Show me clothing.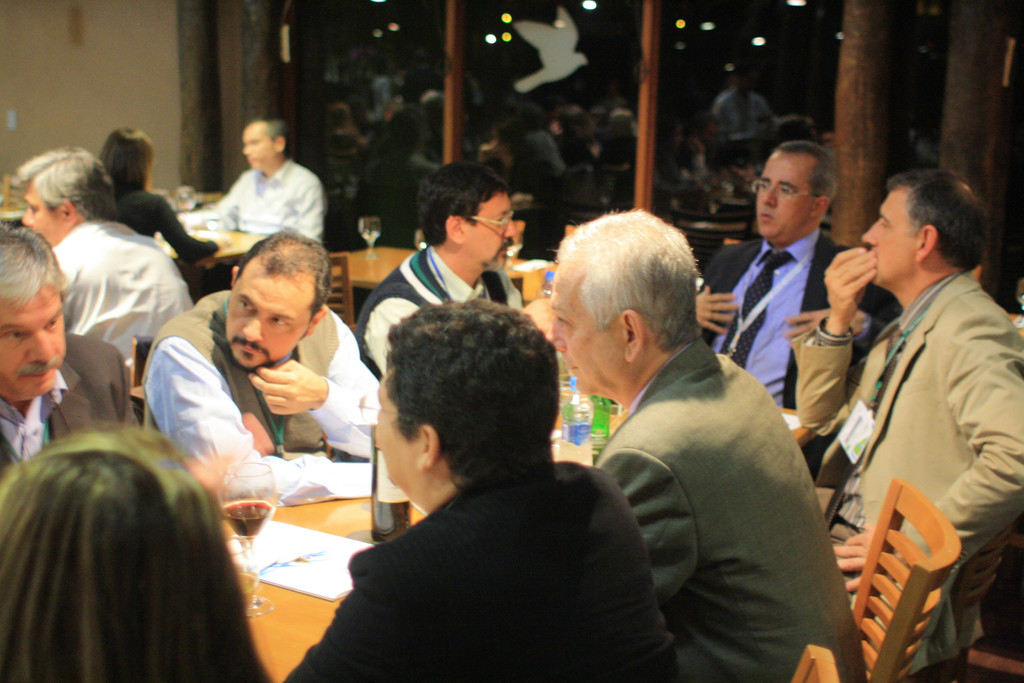
clothing is here: box(195, 168, 327, 243).
